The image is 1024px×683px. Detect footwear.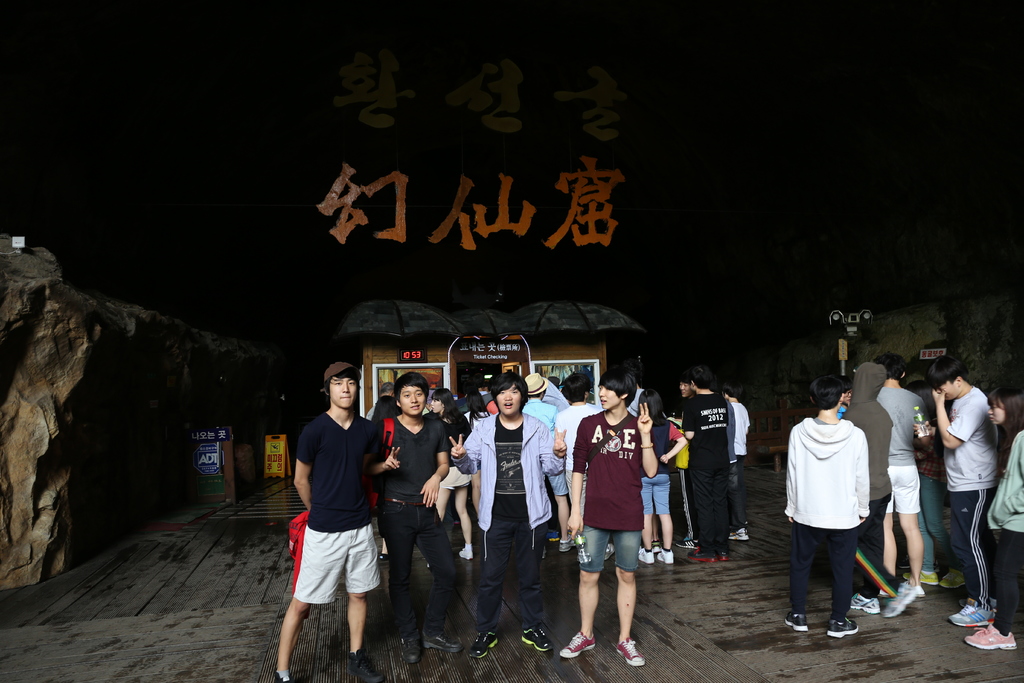
Detection: 728/527/748/541.
